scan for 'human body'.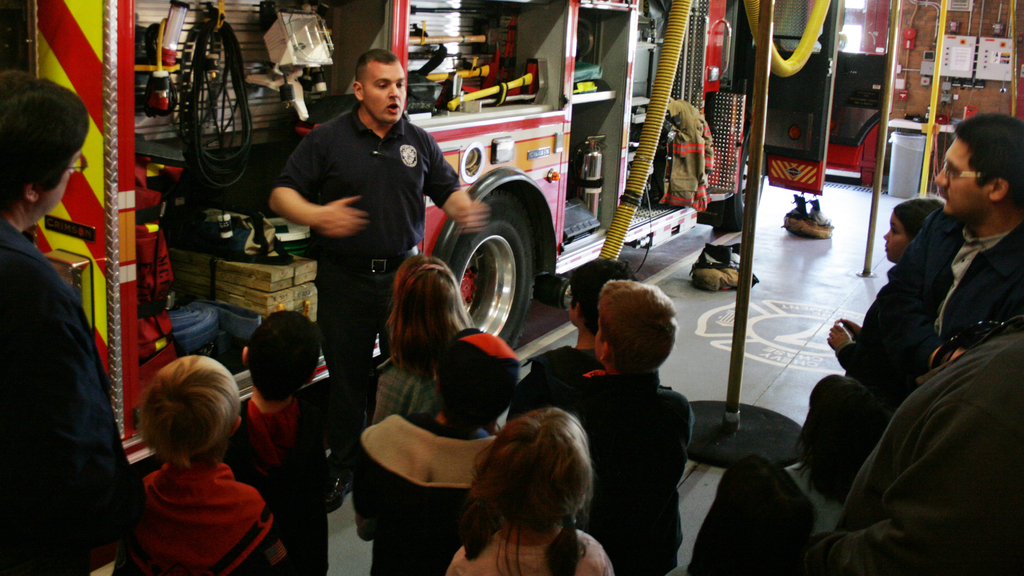
Scan result: pyautogui.locateOnScreen(0, 75, 147, 571).
